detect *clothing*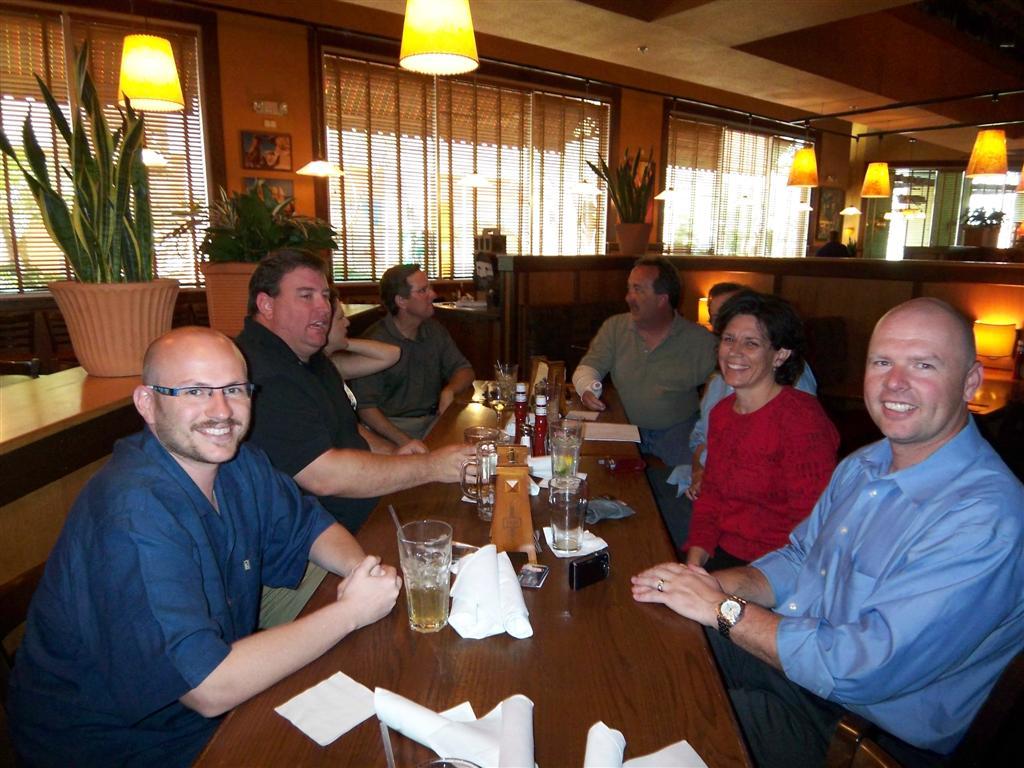
234,316,368,626
